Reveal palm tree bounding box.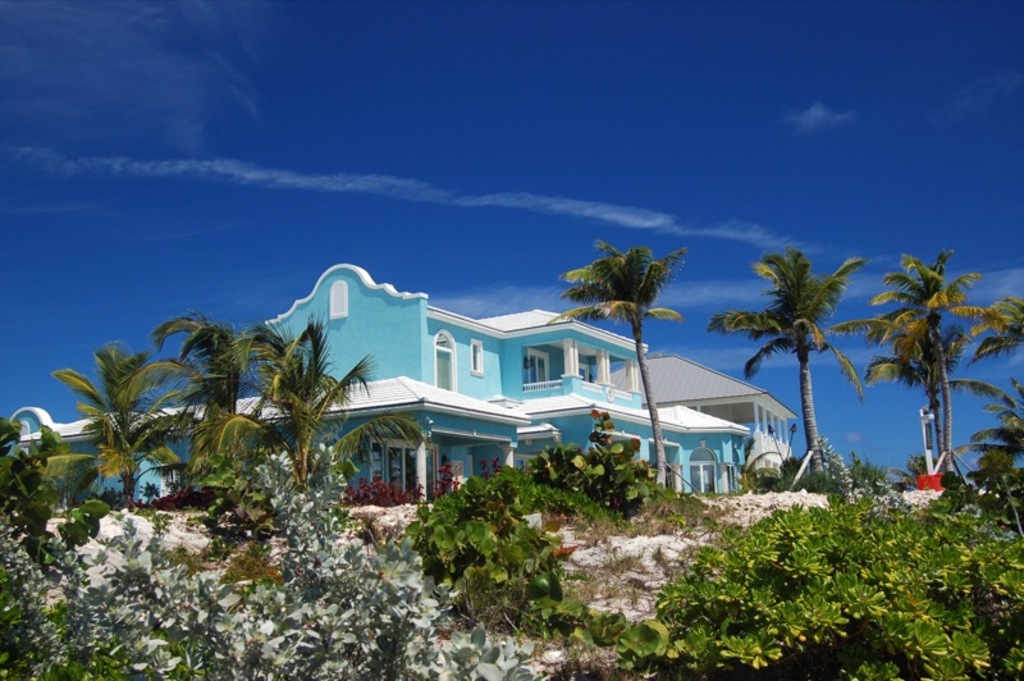
Revealed: bbox=[69, 323, 202, 512].
